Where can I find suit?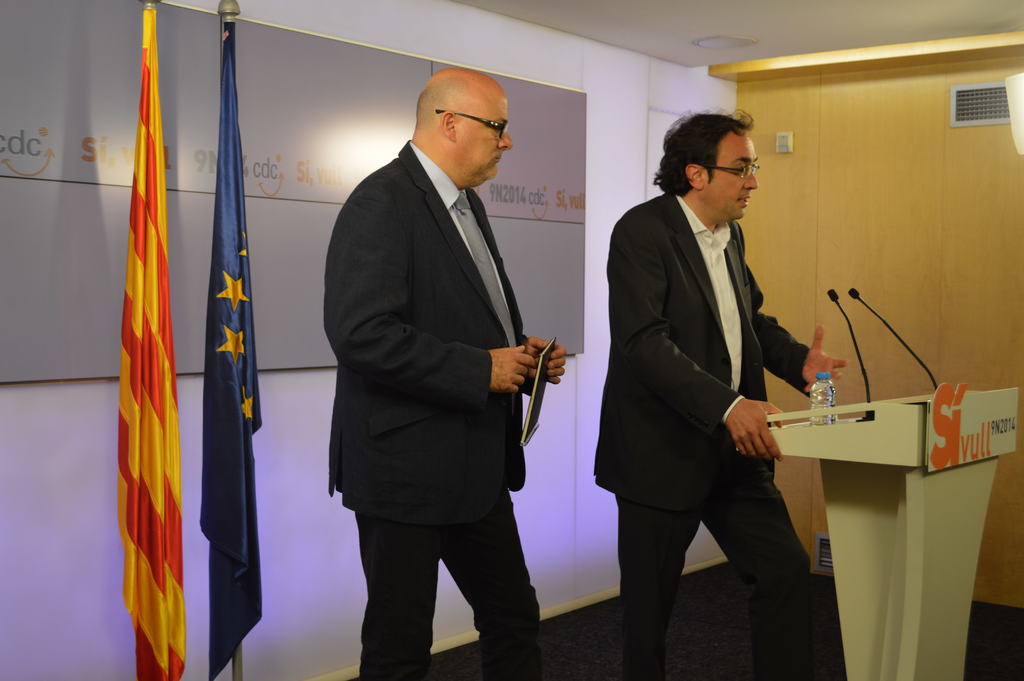
You can find it at [602, 102, 829, 678].
